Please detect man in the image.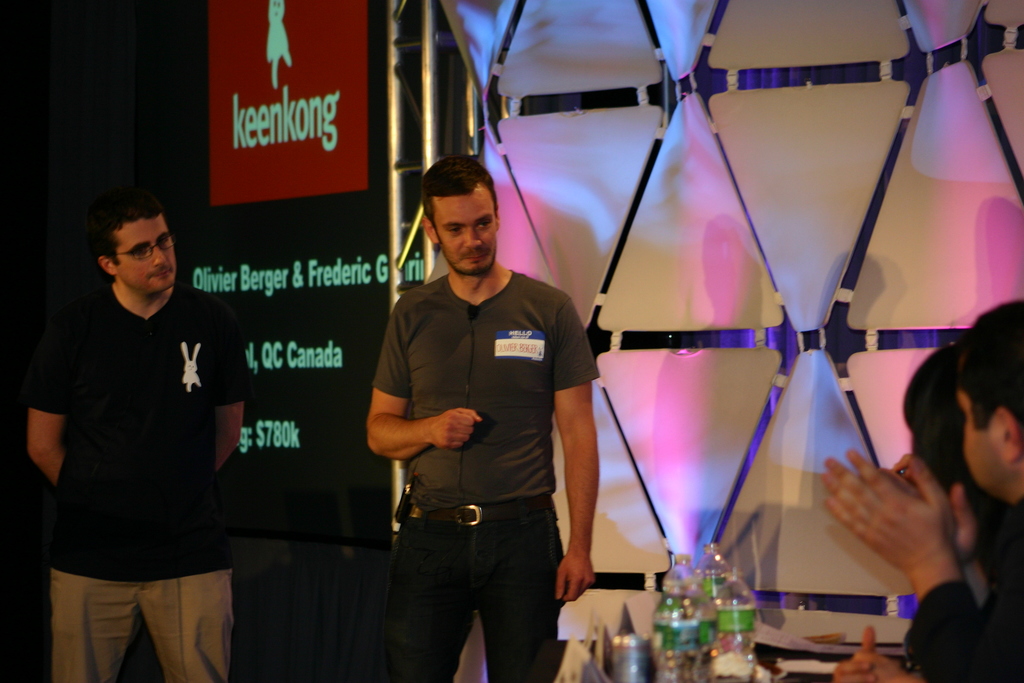
[20, 195, 248, 682].
